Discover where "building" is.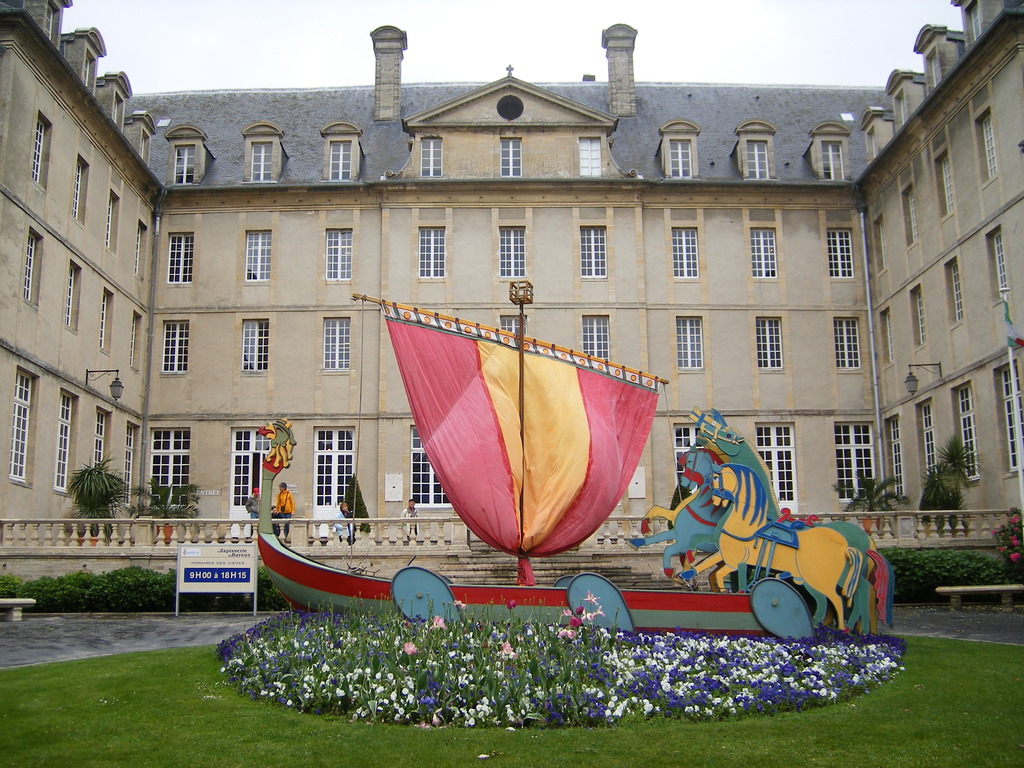
Discovered at {"left": 0, "top": 0, "right": 1023, "bottom": 574}.
